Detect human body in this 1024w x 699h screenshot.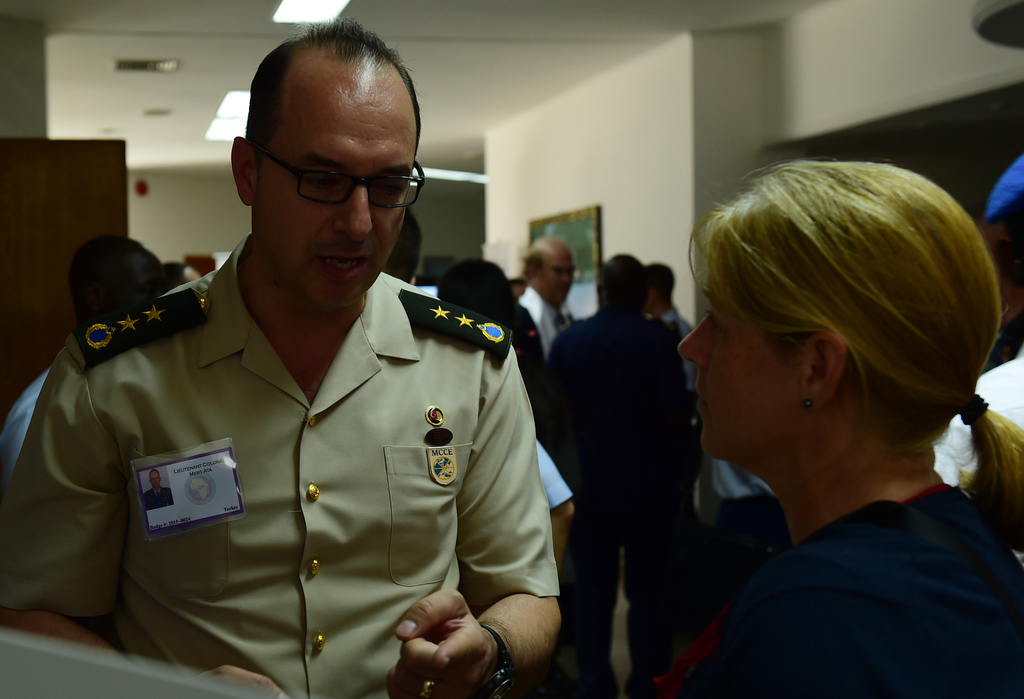
Detection: left=519, top=237, right=568, bottom=355.
